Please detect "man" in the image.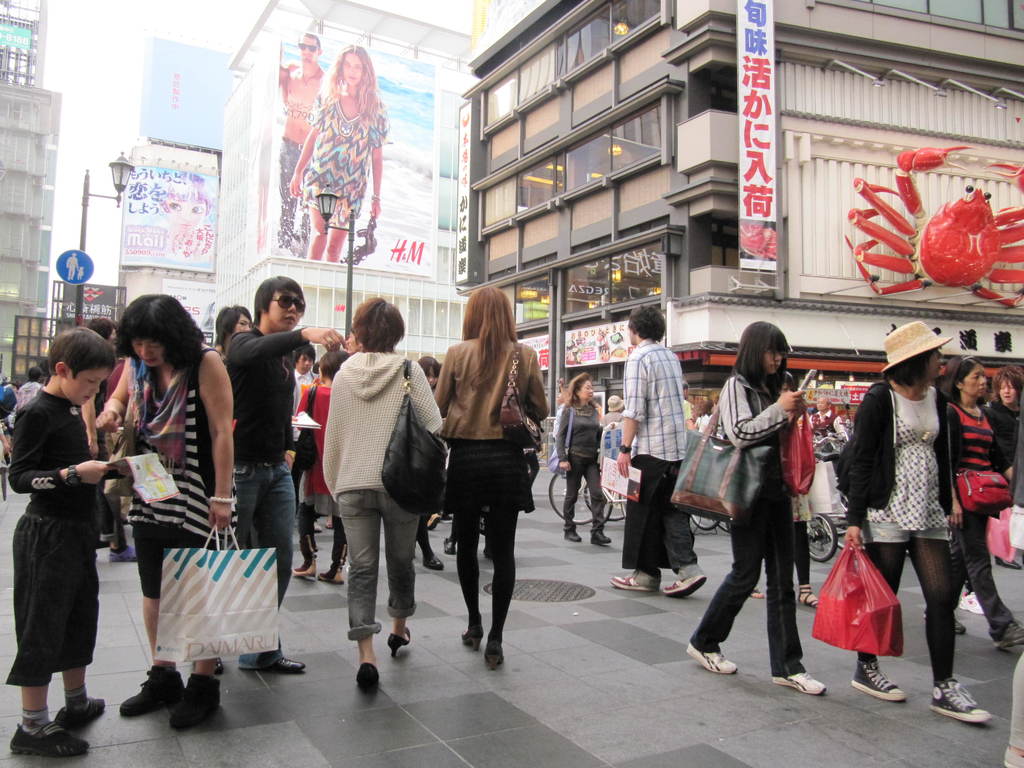
[left=276, top=30, right=325, bottom=261].
